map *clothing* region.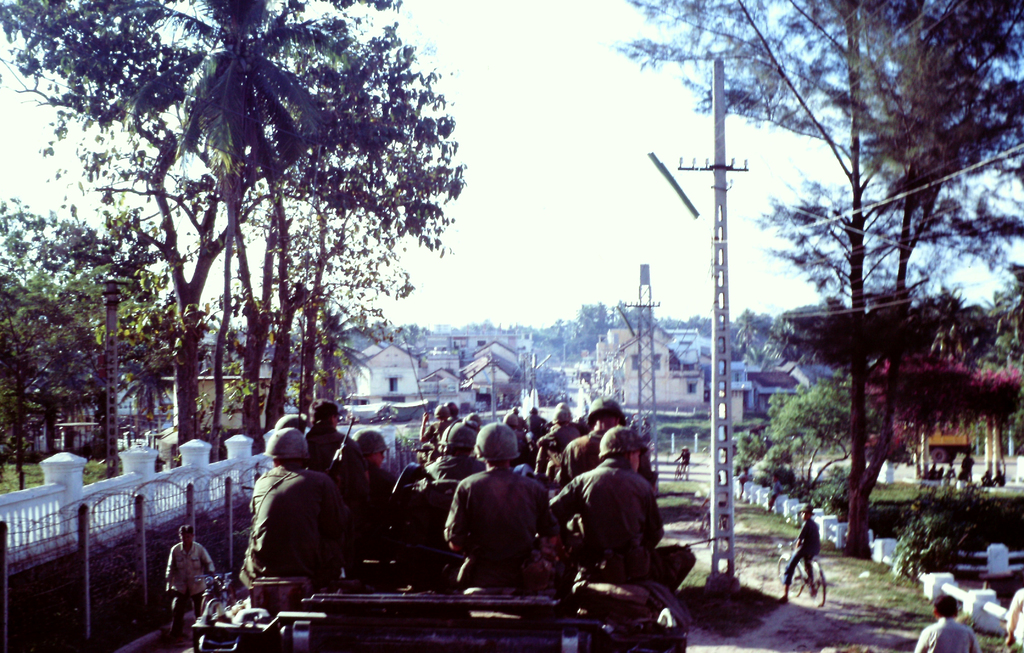
Mapped to region(332, 442, 388, 571).
